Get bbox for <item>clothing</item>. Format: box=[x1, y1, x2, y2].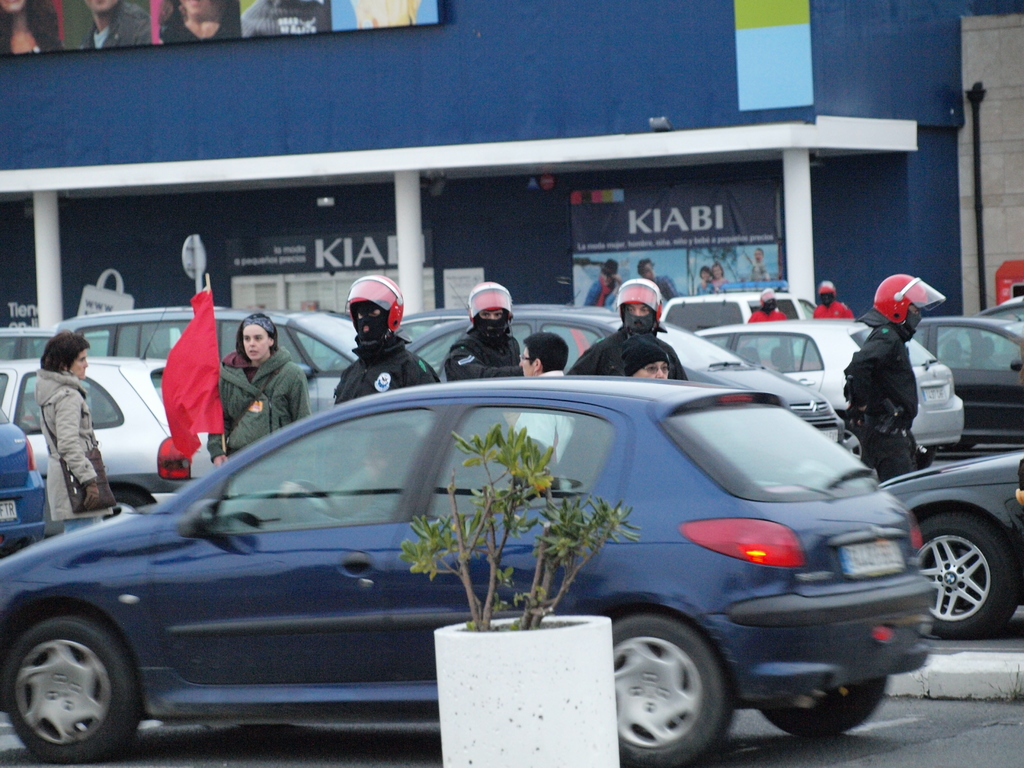
box=[211, 348, 304, 458].
